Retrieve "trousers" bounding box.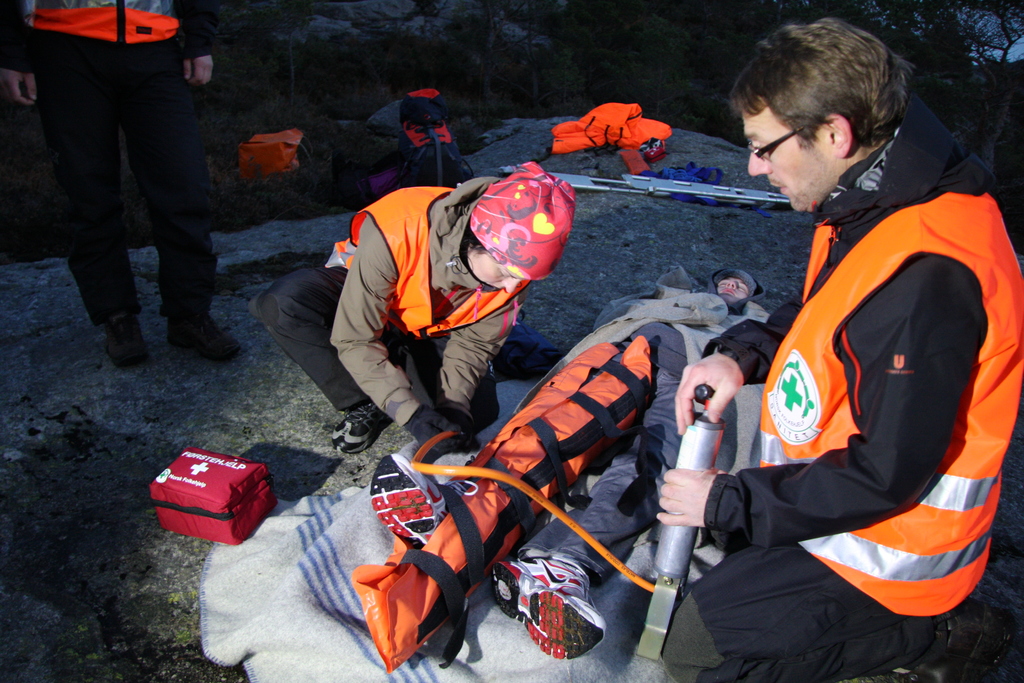
Bounding box: x1=246, y1=247, x2=506, y2=415.
